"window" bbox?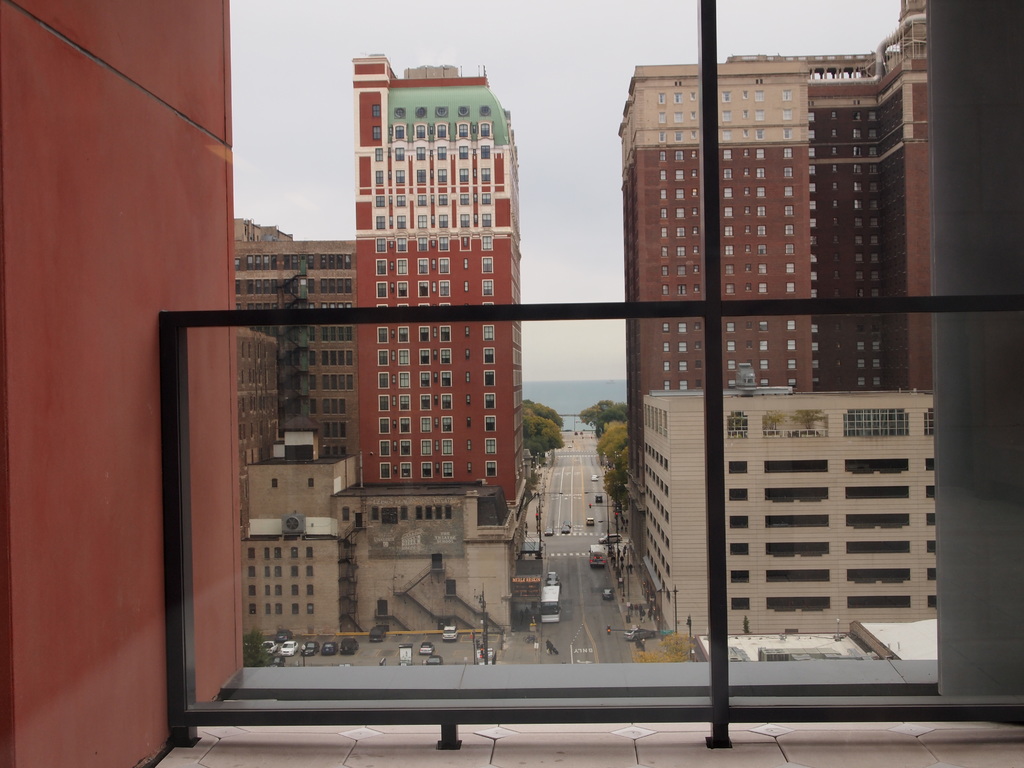
BBox(785, 223, 794, 234)
